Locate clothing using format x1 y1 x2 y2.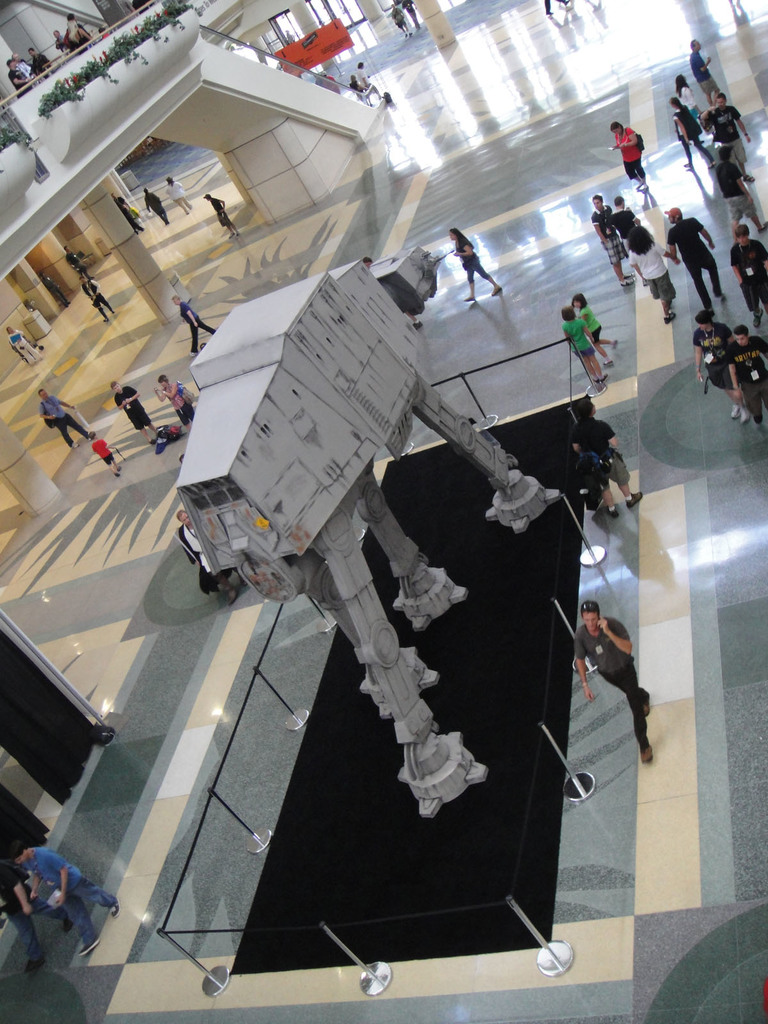
732 232 767 312.
